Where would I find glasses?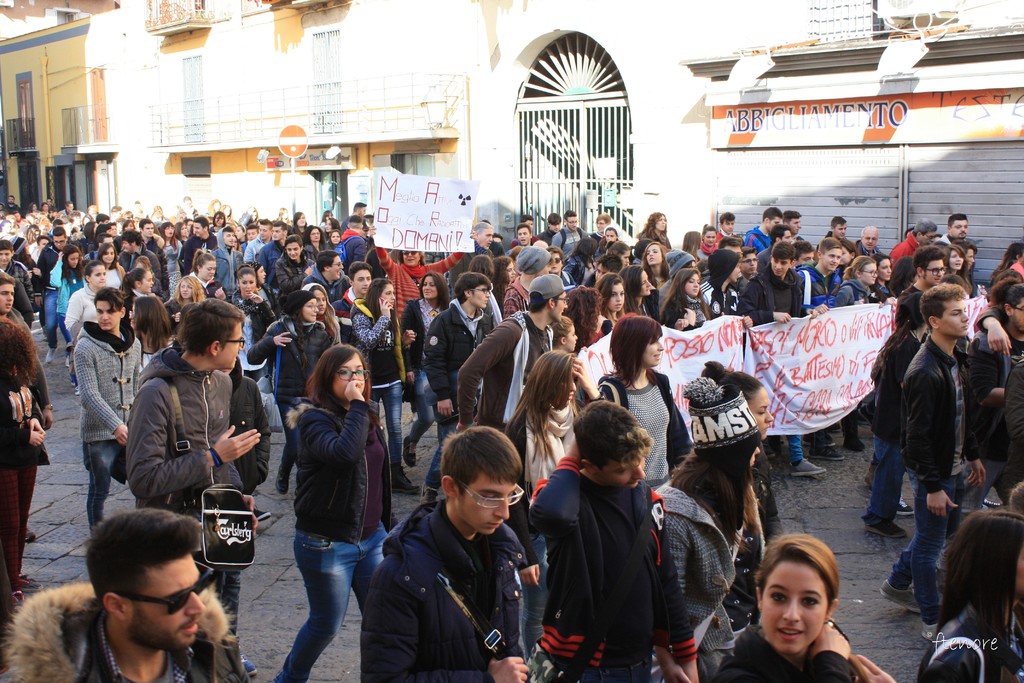
At locate(216, 334, 246, 349).
